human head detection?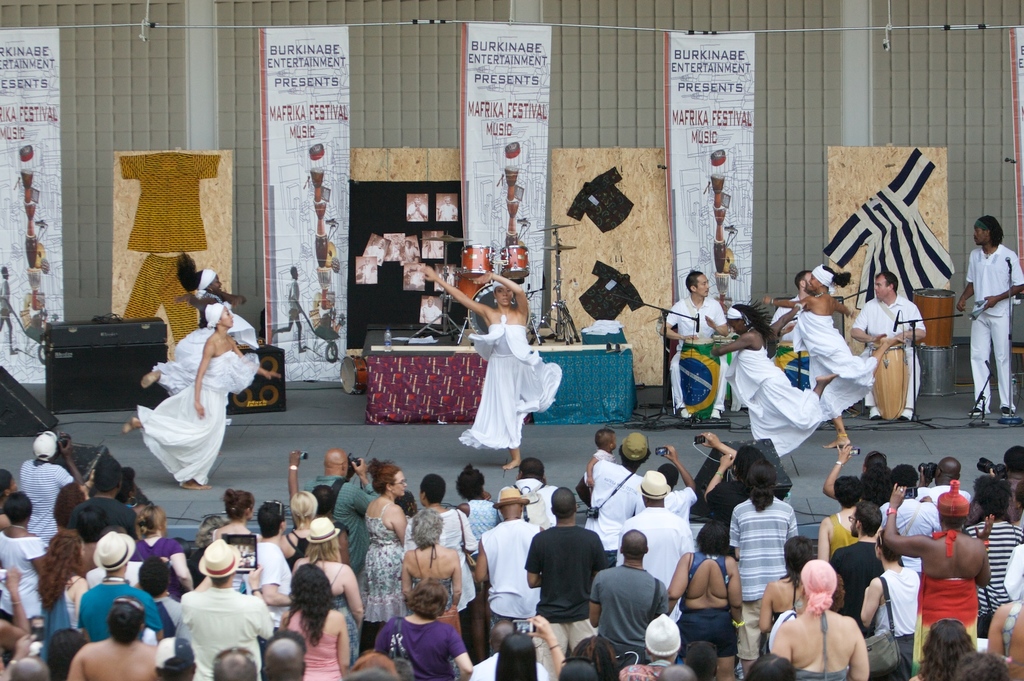
137/505/167/550
